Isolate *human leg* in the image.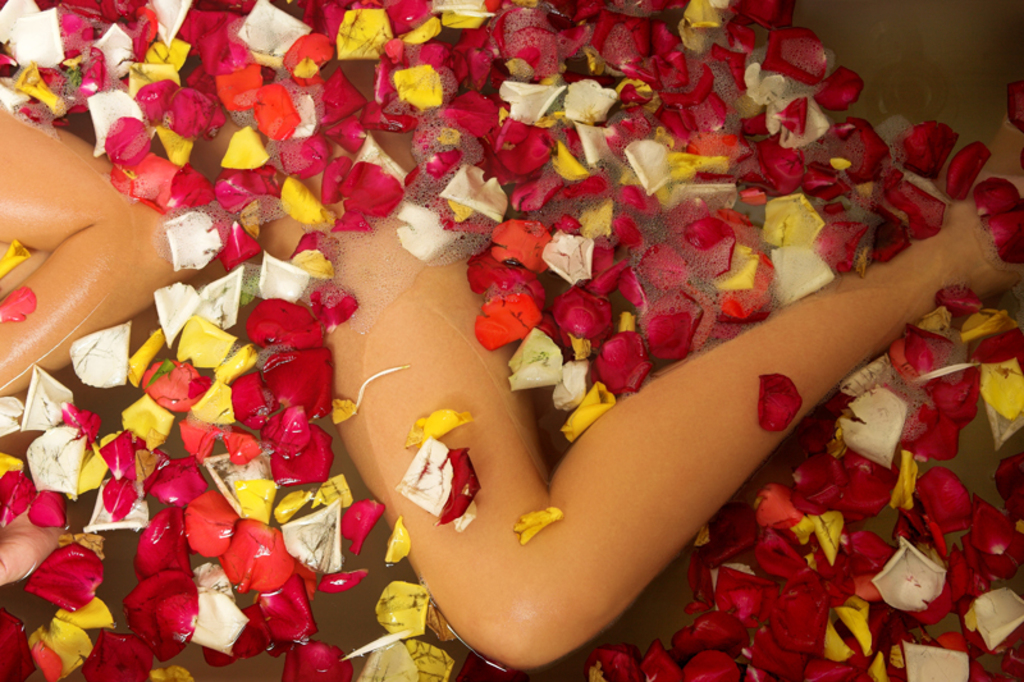
Isolated region: [left=273, top=116, right=1021, bottom=670].
